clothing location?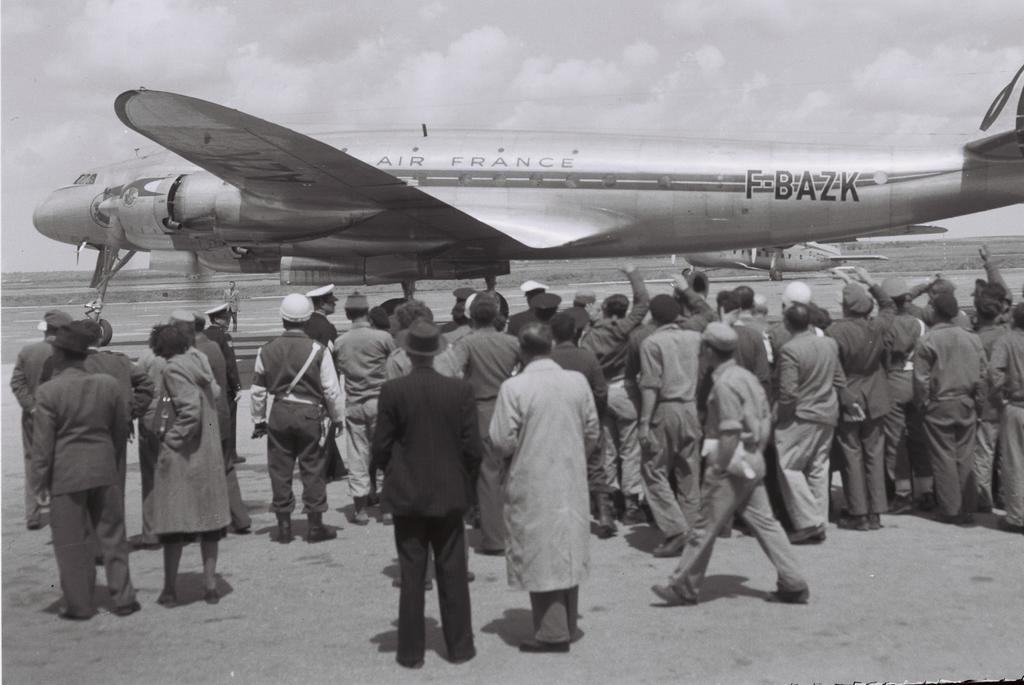
x1=980 y1=332 x2=1023 y2=538
